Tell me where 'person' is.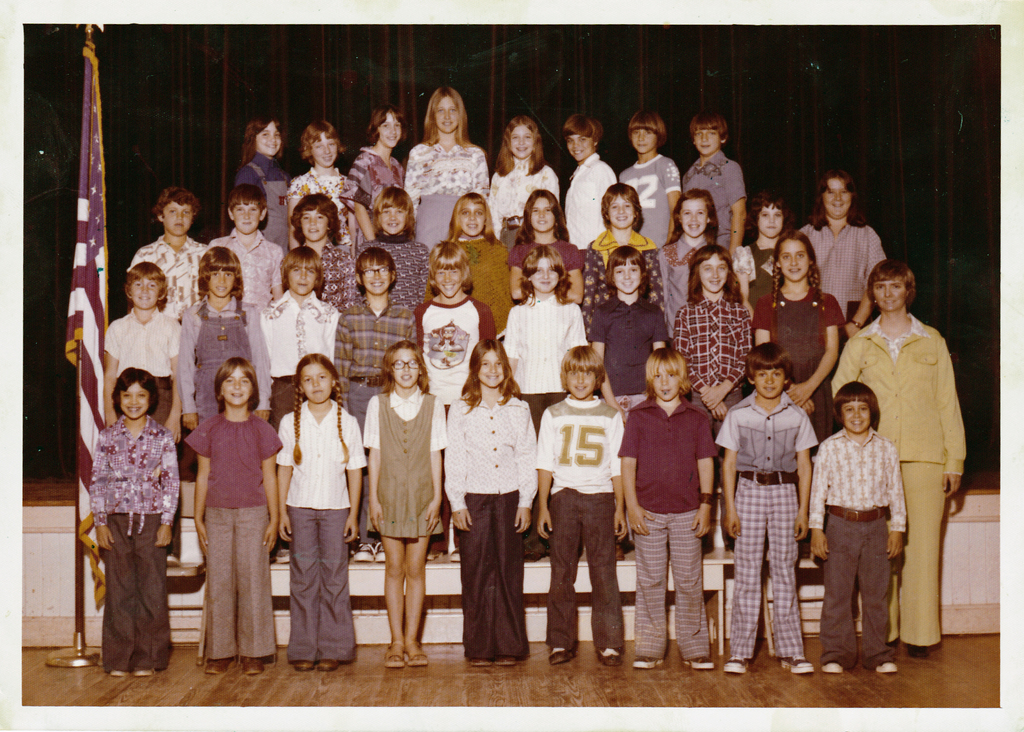
'person' is at [left=406, top=86, right=493, bottom=206].
